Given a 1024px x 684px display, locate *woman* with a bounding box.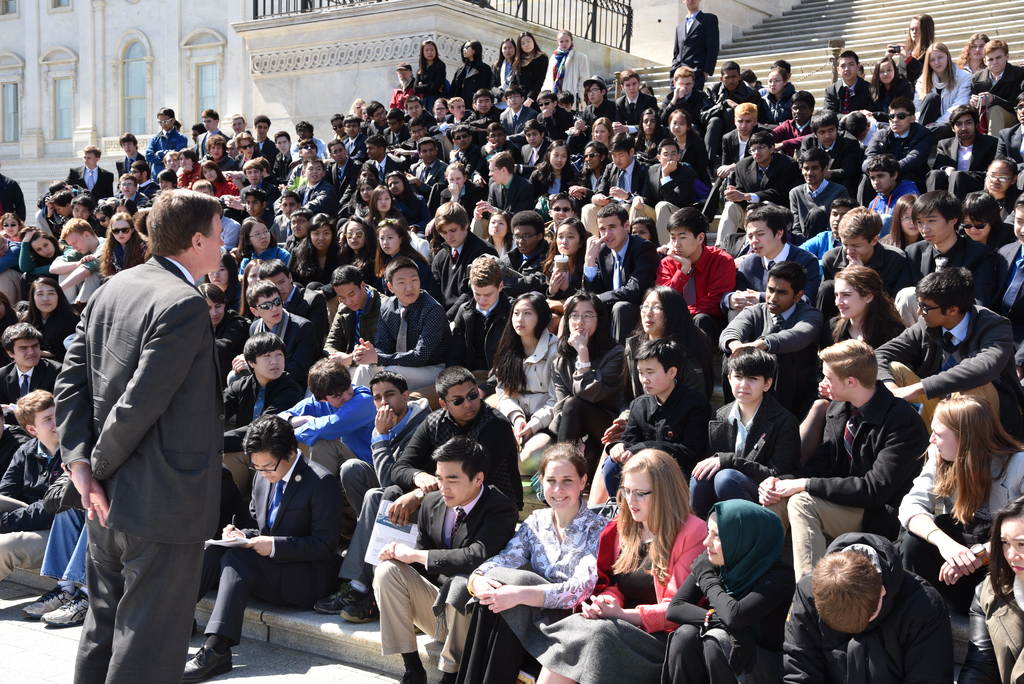
Located: x1=1 y1=213 x2=24 y2=247.
